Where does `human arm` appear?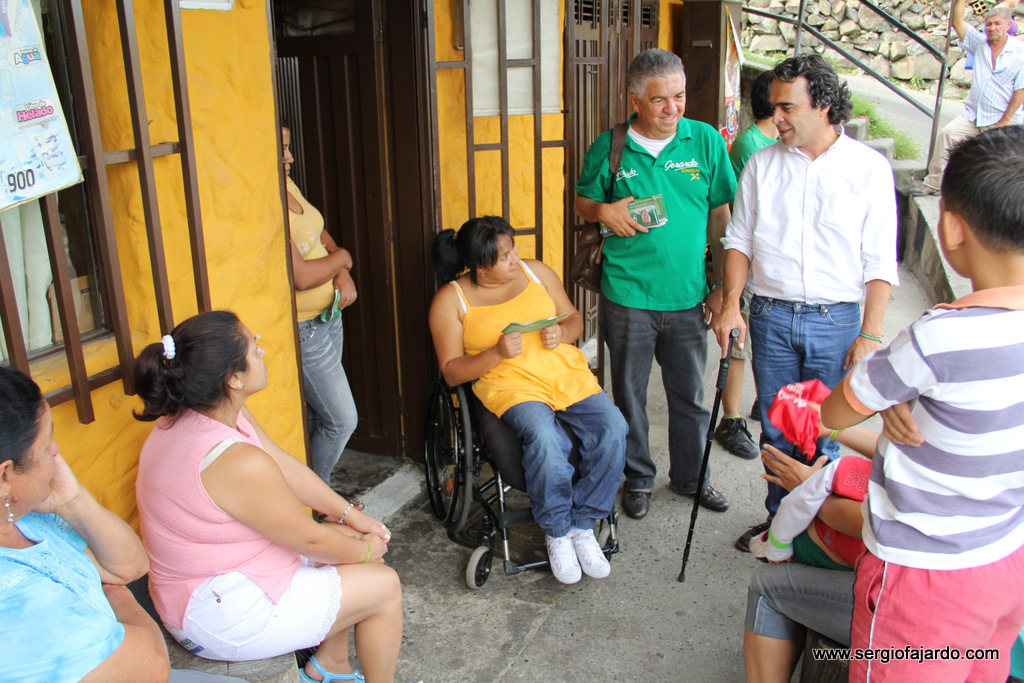
Appears at (237, 394, 390, 543).
